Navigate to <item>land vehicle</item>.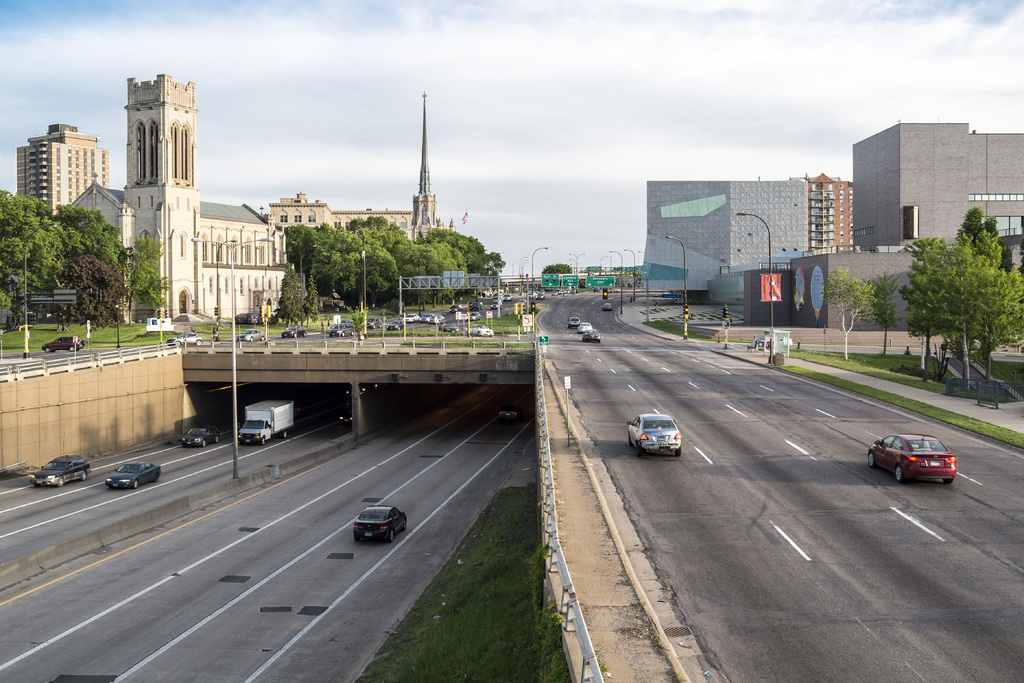
Navigation target: box=[755, 337, 792, 342].
